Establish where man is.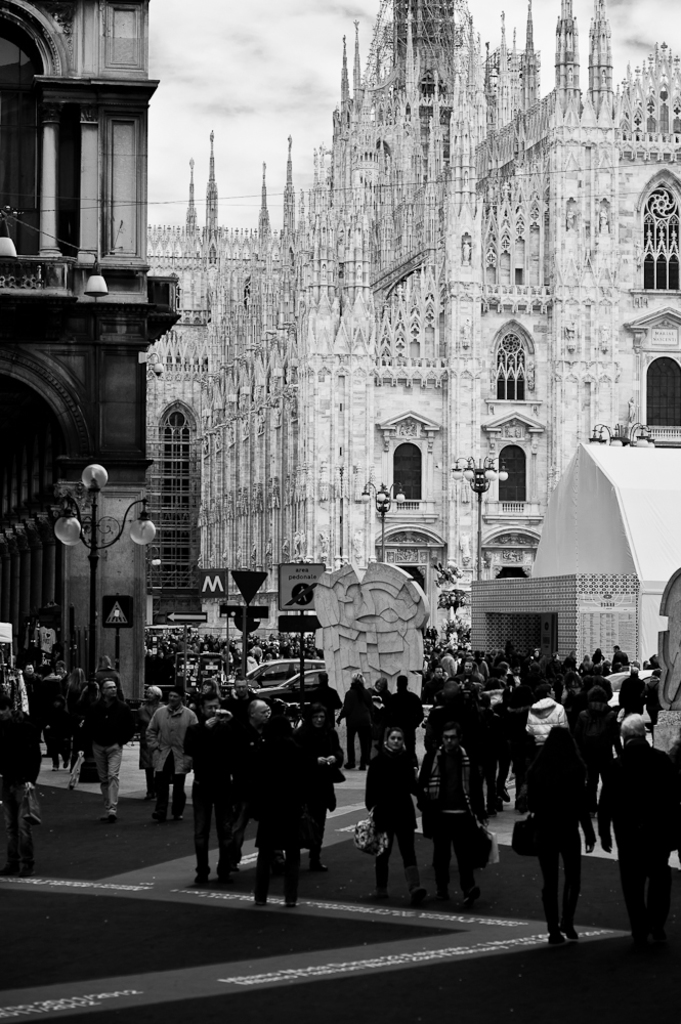
Established at [422,645,644,722].
